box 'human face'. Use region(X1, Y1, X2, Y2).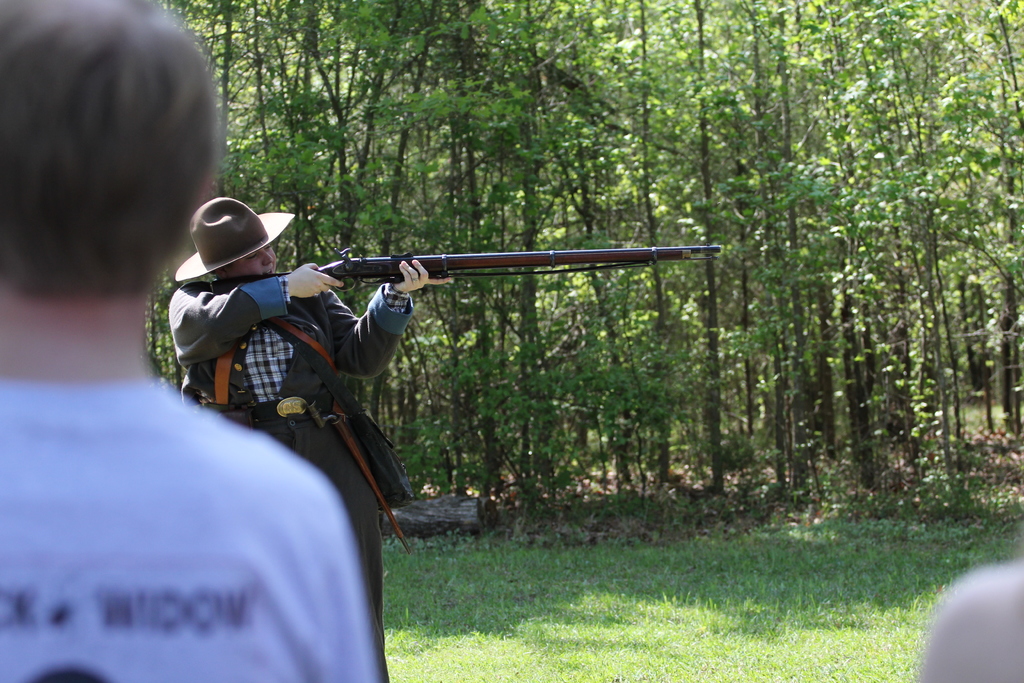
region(227, 244, 276, 274).
